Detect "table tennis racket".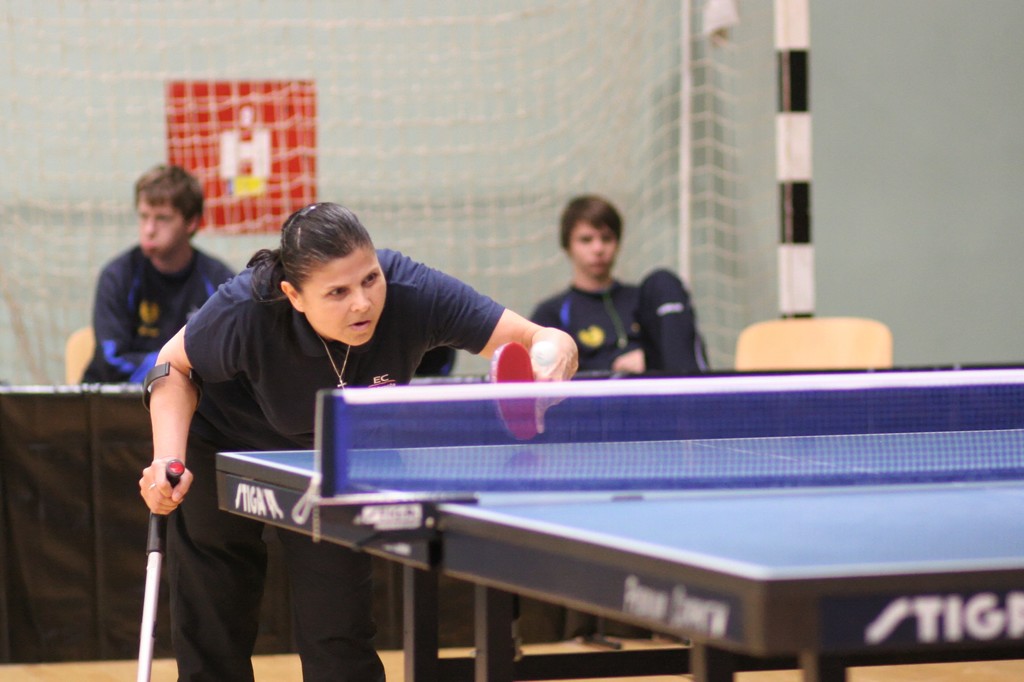
Detected at x1=486 y1=335 x2=539 y2=438.
